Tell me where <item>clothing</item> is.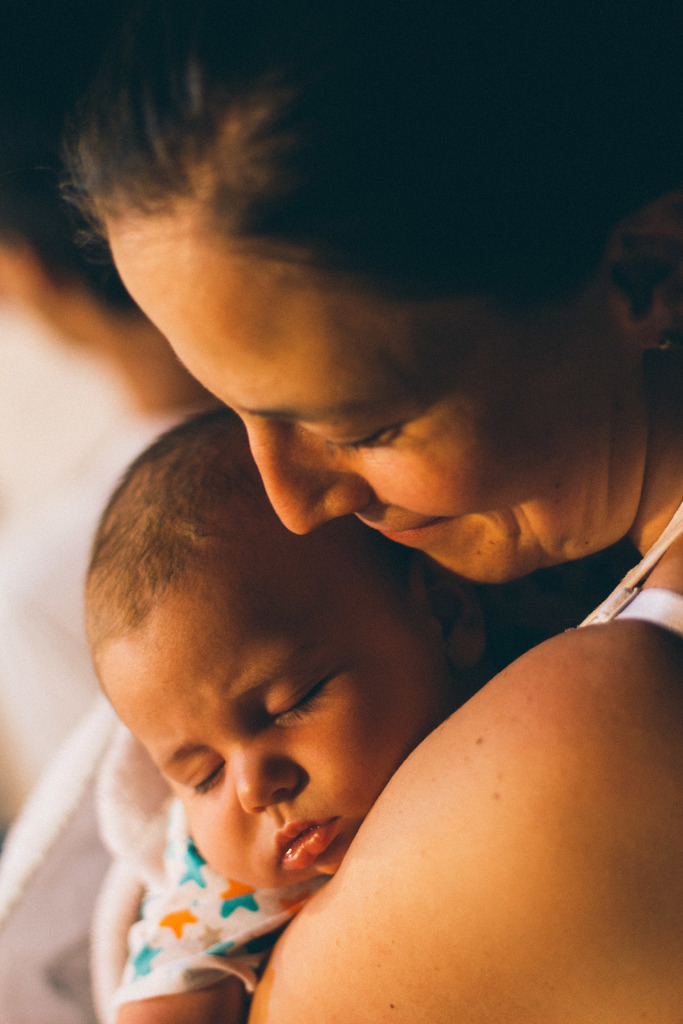
<item>clothing</item> is at (104,785,331,1023).
